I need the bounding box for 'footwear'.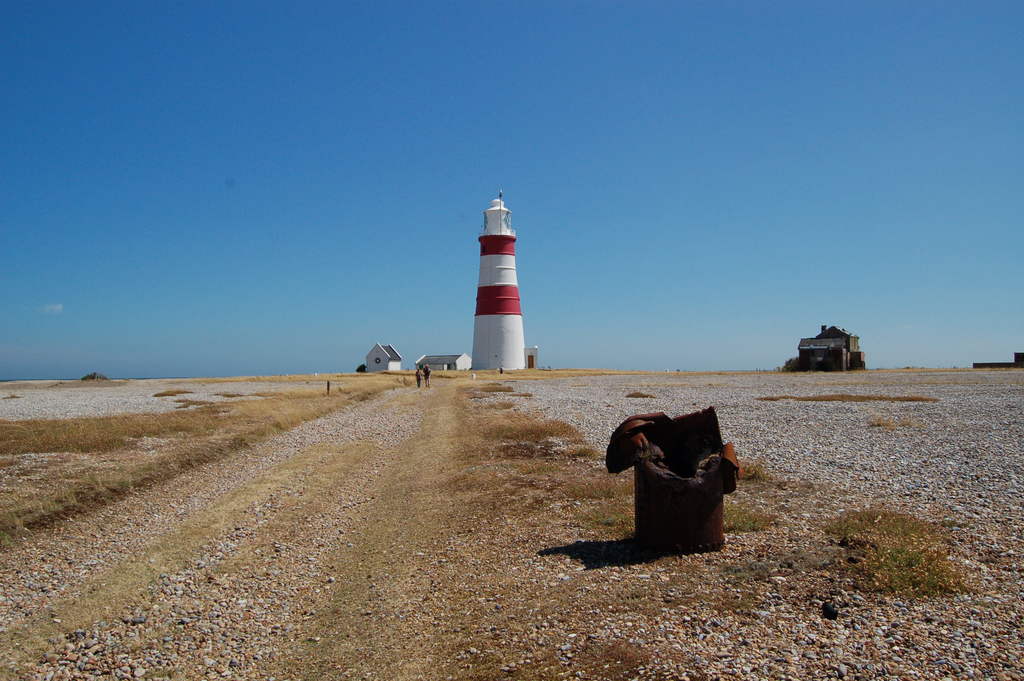
Here it is: pyautogui.locateOnScreen(416, 386, 419, 388).
